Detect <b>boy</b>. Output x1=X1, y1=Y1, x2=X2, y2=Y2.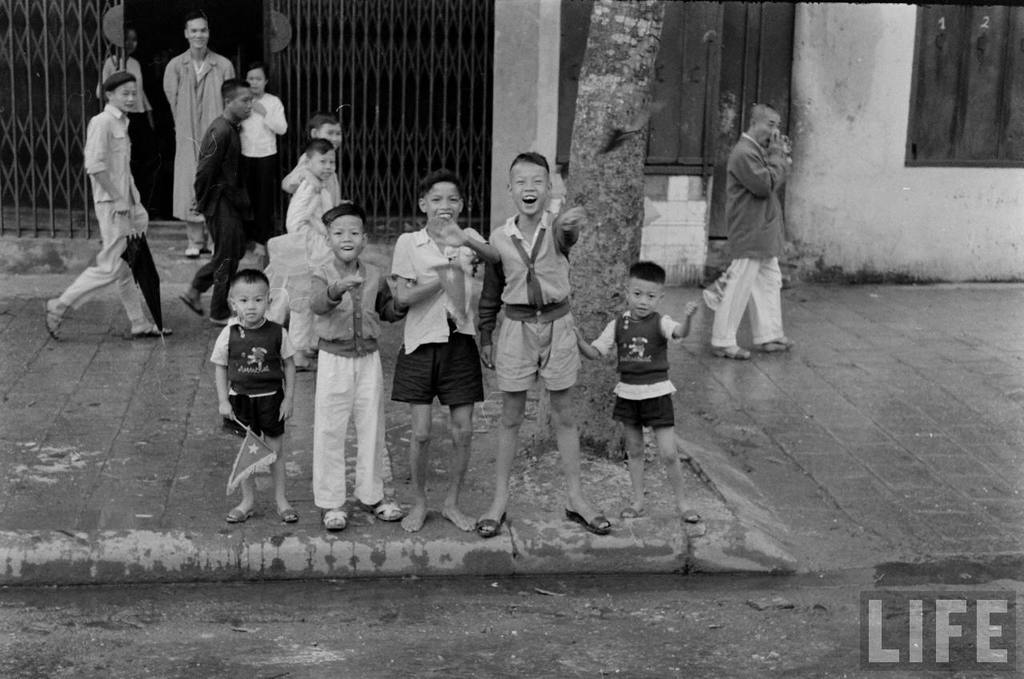
x1=214, y1=266, x2=302, y2=524.
